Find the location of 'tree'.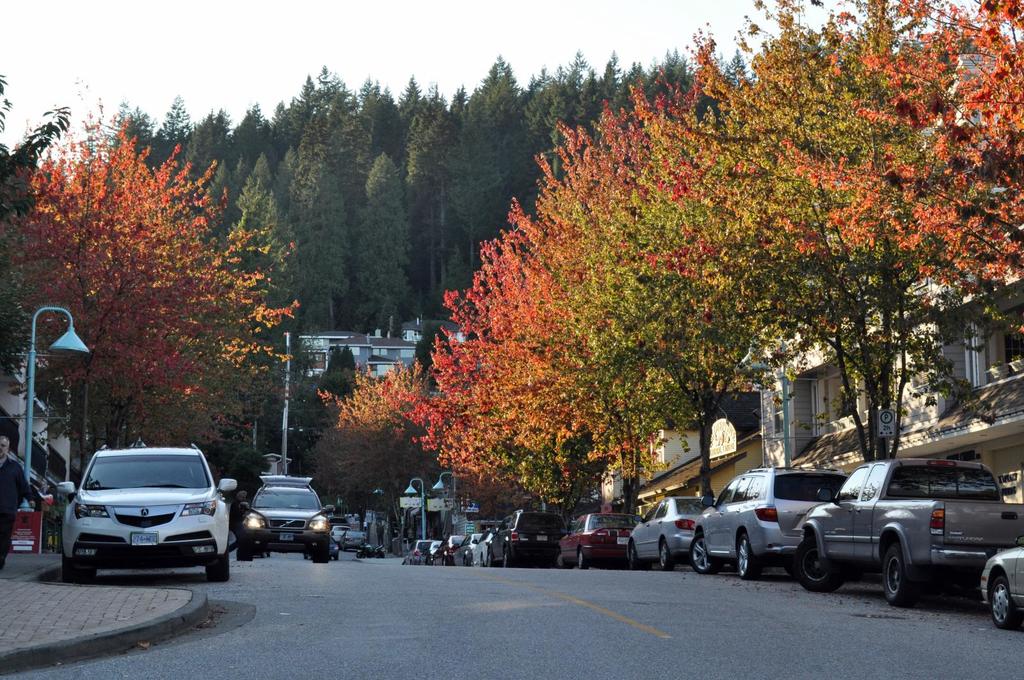
Location: [x1=117, y1=54, x2=691, y2=344].
